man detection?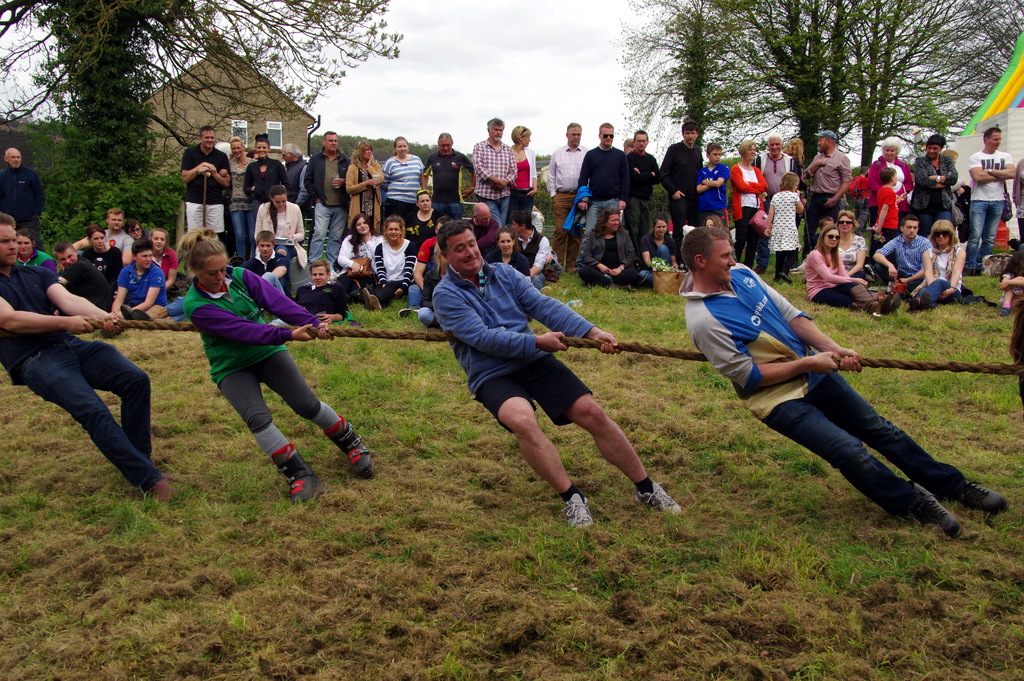
(851,165,868,238)
